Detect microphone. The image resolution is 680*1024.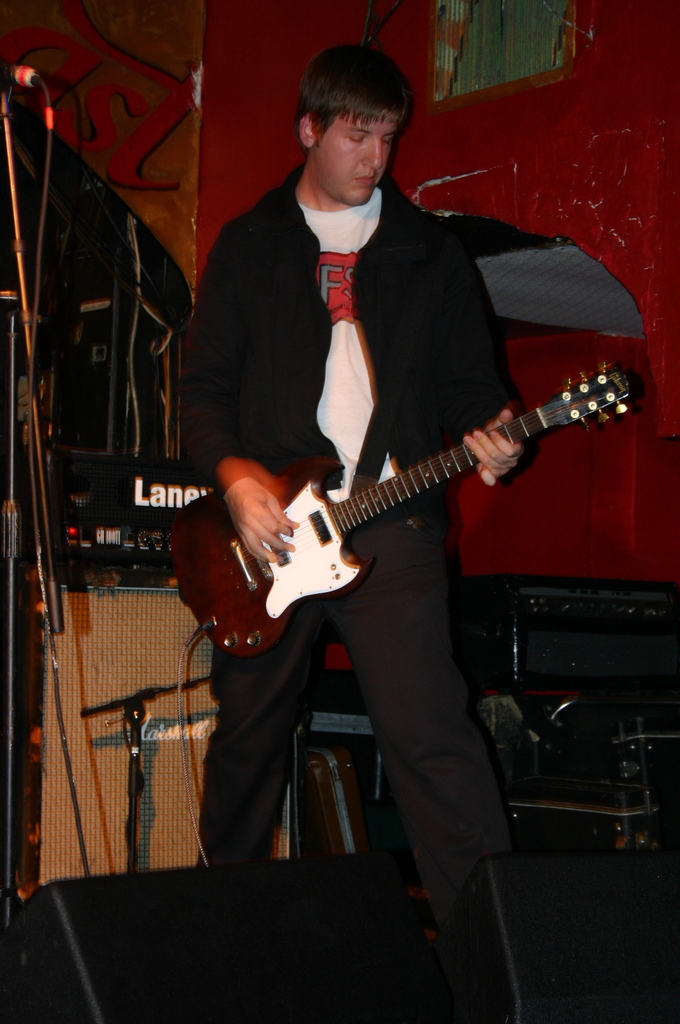
left=0, top=57, right=25, bottom=84.
